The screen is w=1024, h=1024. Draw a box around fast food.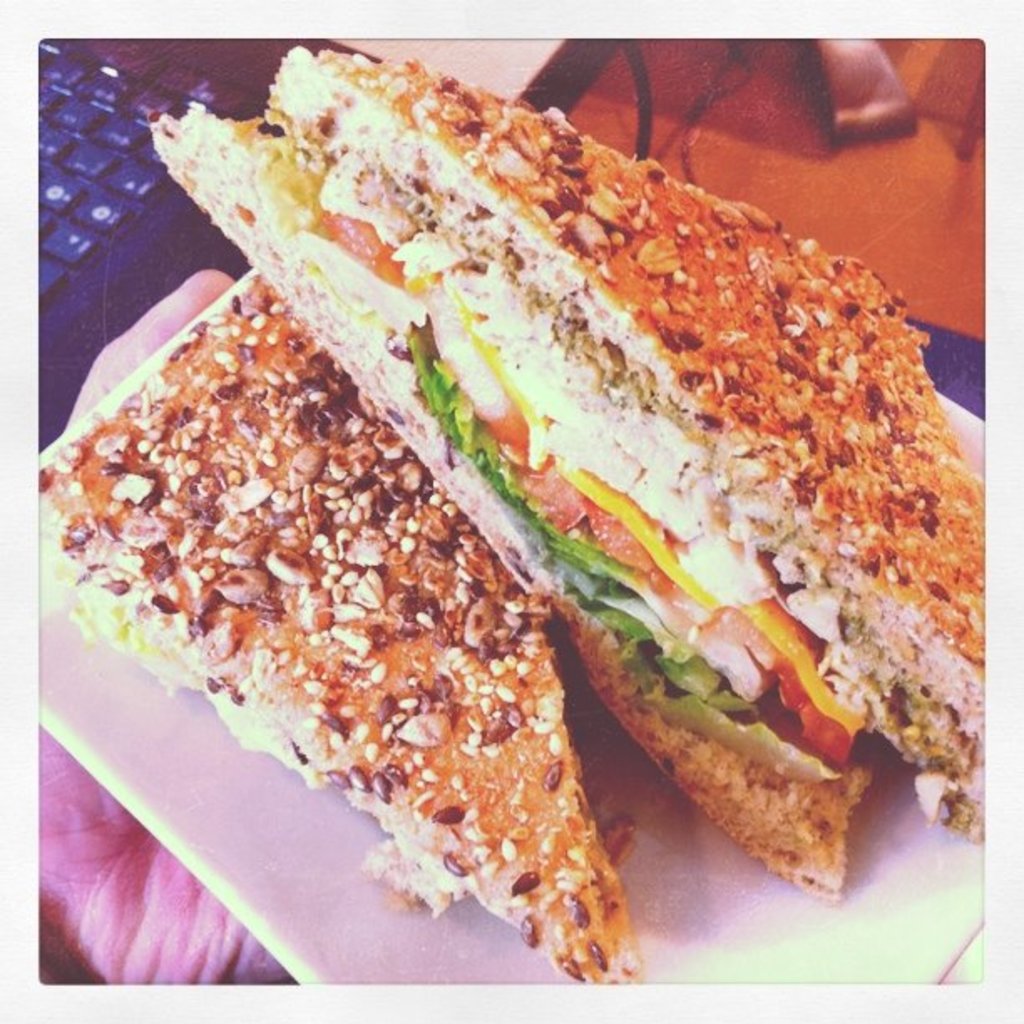
box(55, 22, 979, 900).
